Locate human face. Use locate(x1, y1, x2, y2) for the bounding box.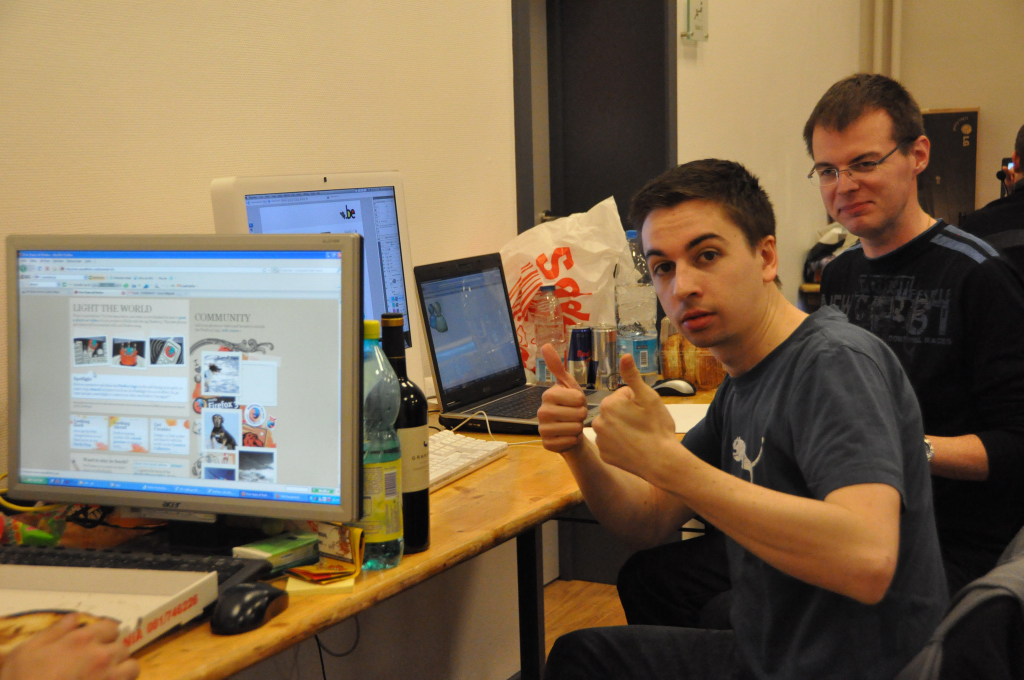
locate(639, 199, 764, 344).
